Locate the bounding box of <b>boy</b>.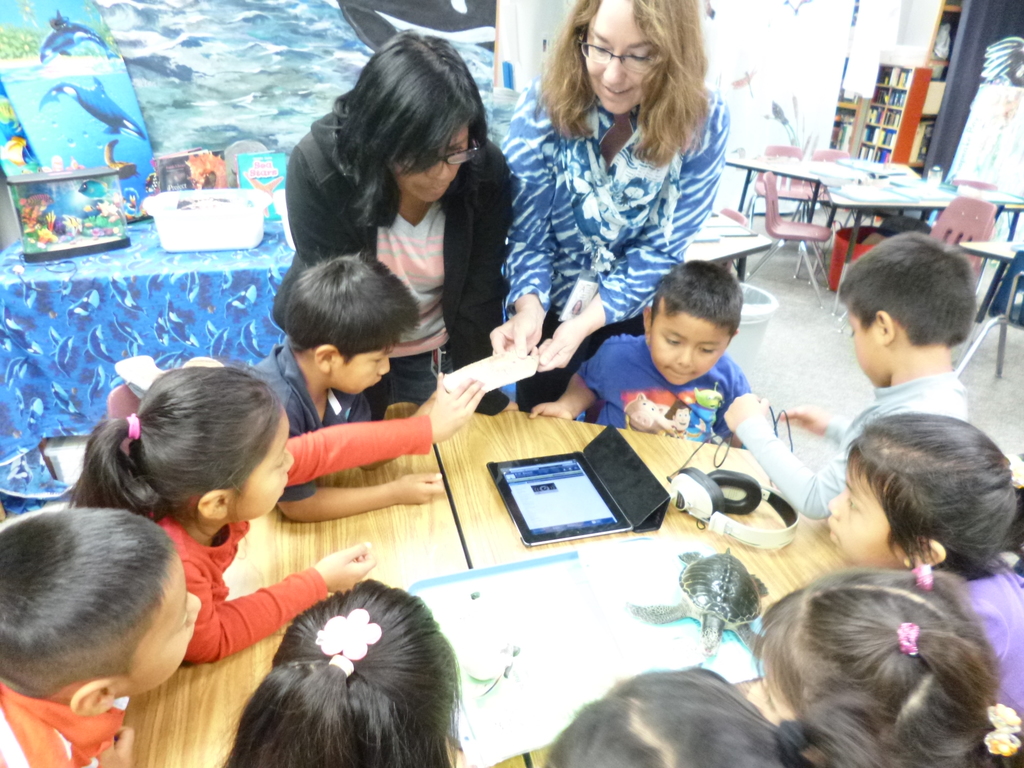
Bounding box: box=[529, 257, 746, 444].
